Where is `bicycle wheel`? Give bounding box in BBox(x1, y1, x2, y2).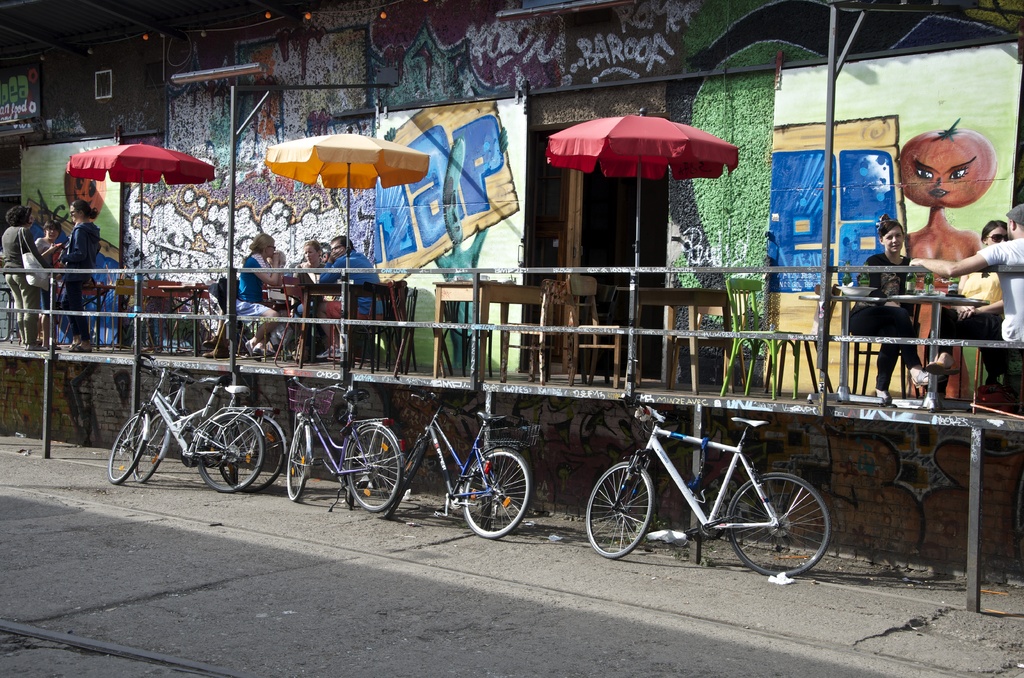
BBox(284, 419, 313, 506).
